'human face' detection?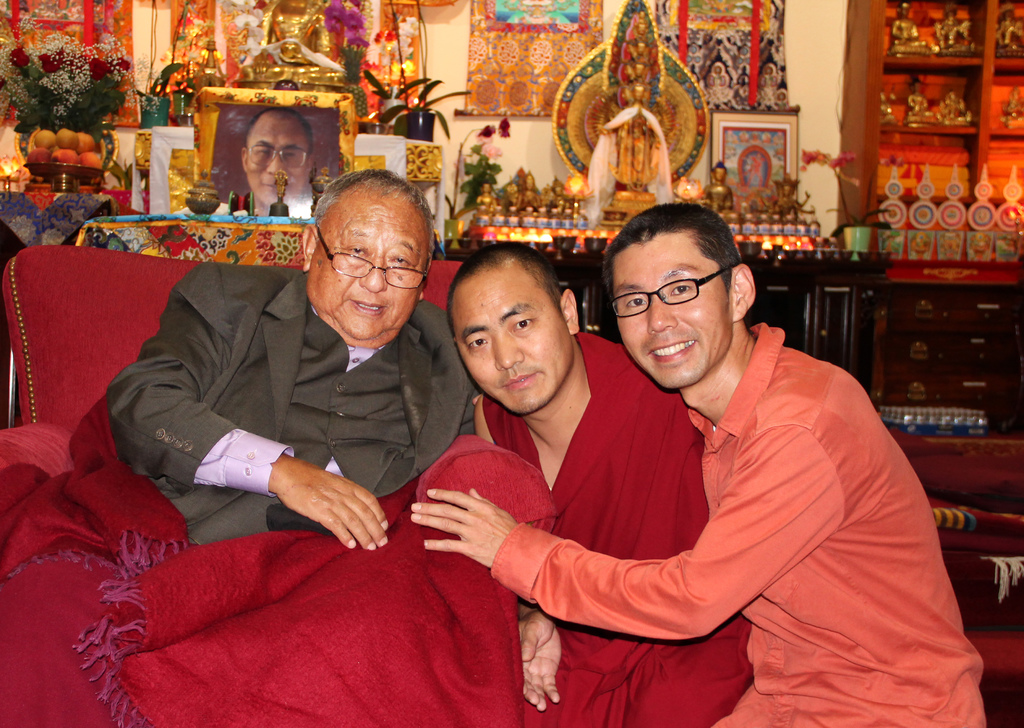
[307,195,433,338]
